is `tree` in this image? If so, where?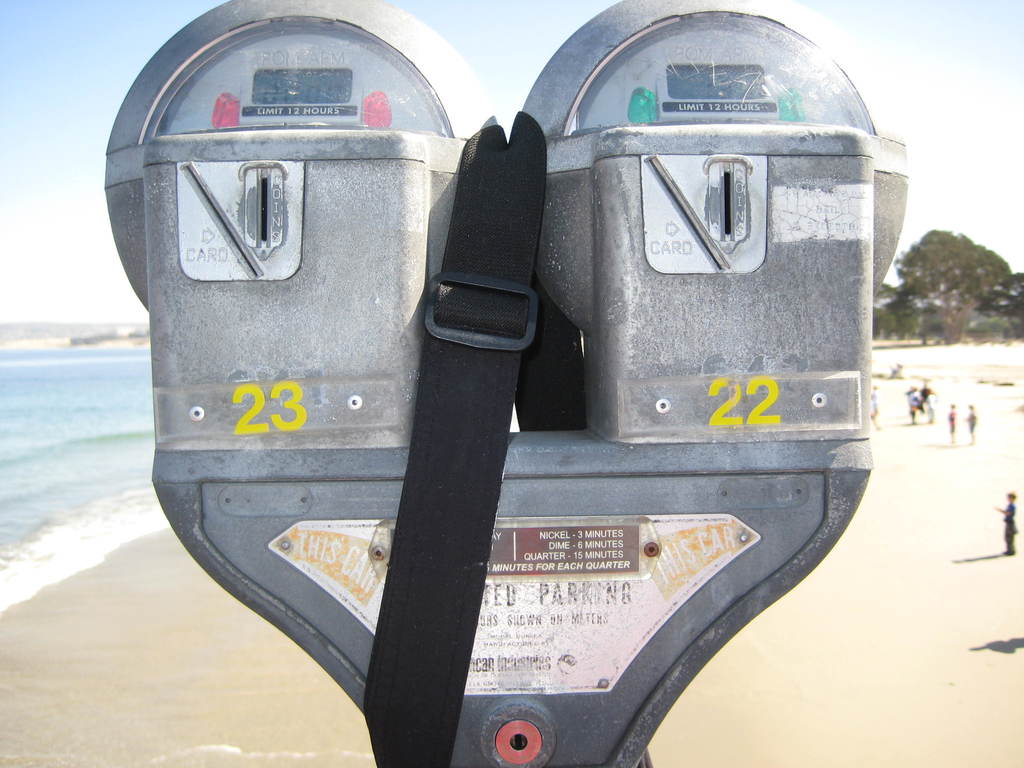
Yes, at locate(894, 203, 1021, 344).
